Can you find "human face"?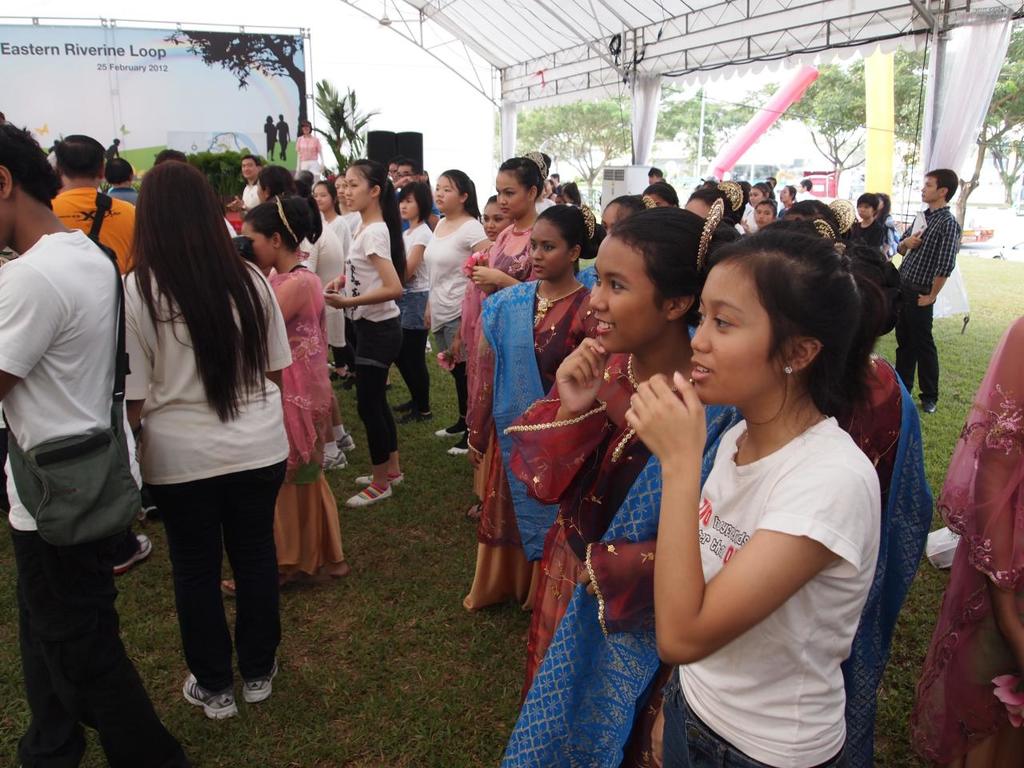
Yes, bounding box: Rect(399, 195, 417, 220).
